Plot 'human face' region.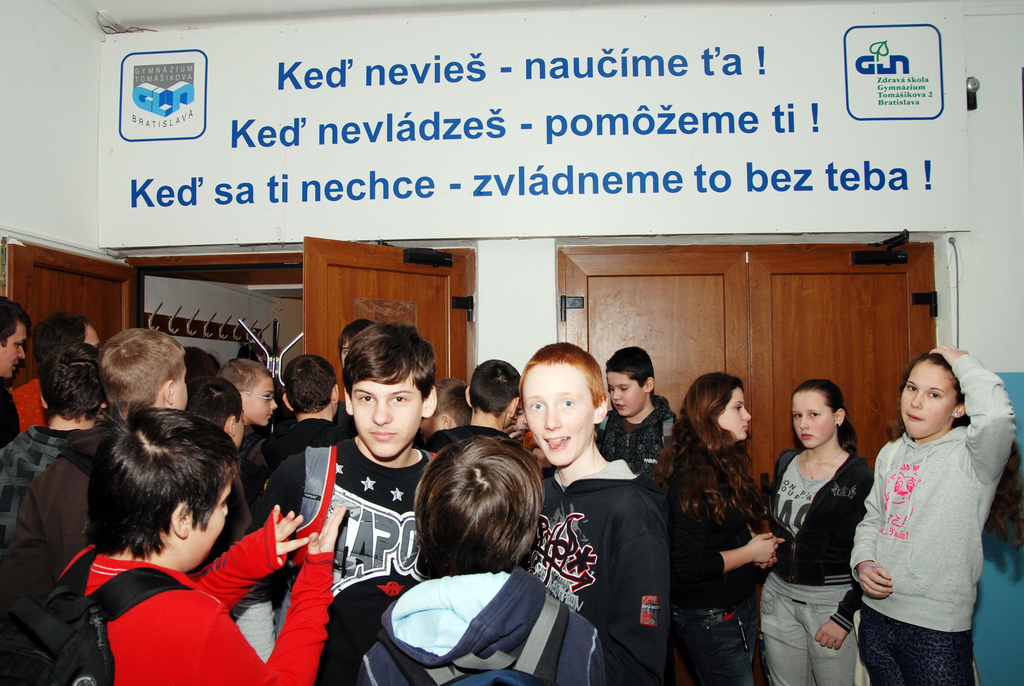
Plotted at <region>172, 370, 190, 414</region>.
